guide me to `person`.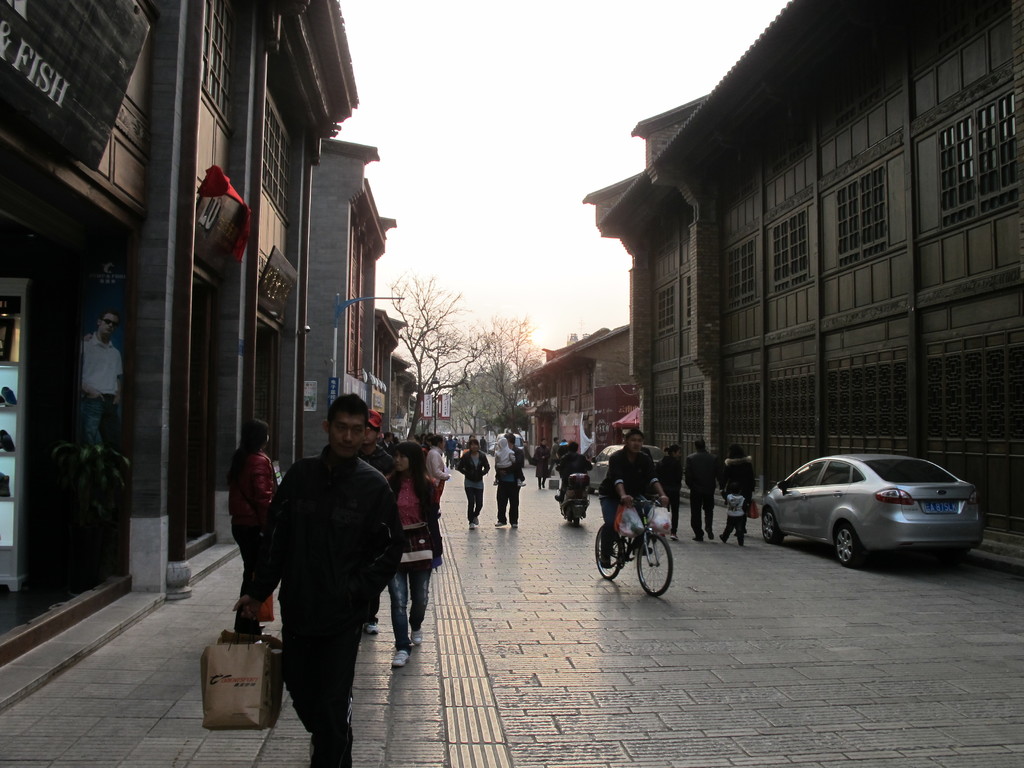
Guidance: x1=223 y1=415 x2=277 y2=643.
